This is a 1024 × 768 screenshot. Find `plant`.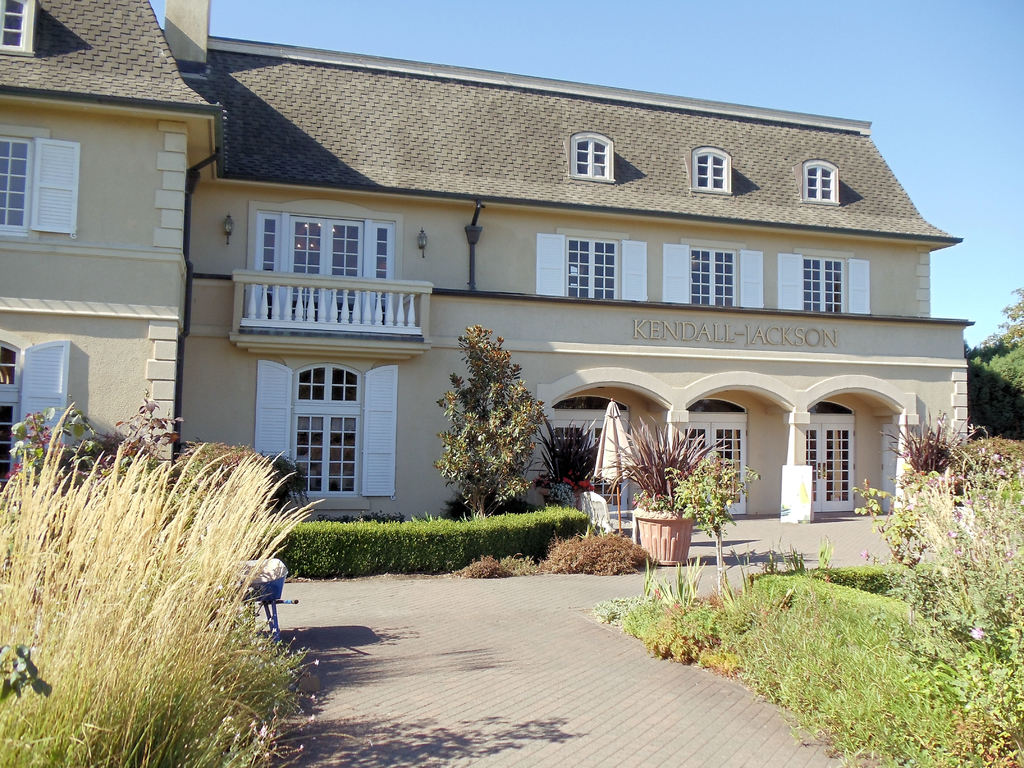
Bounding box: x1=0, y1=394, x2=108, y2=484.
